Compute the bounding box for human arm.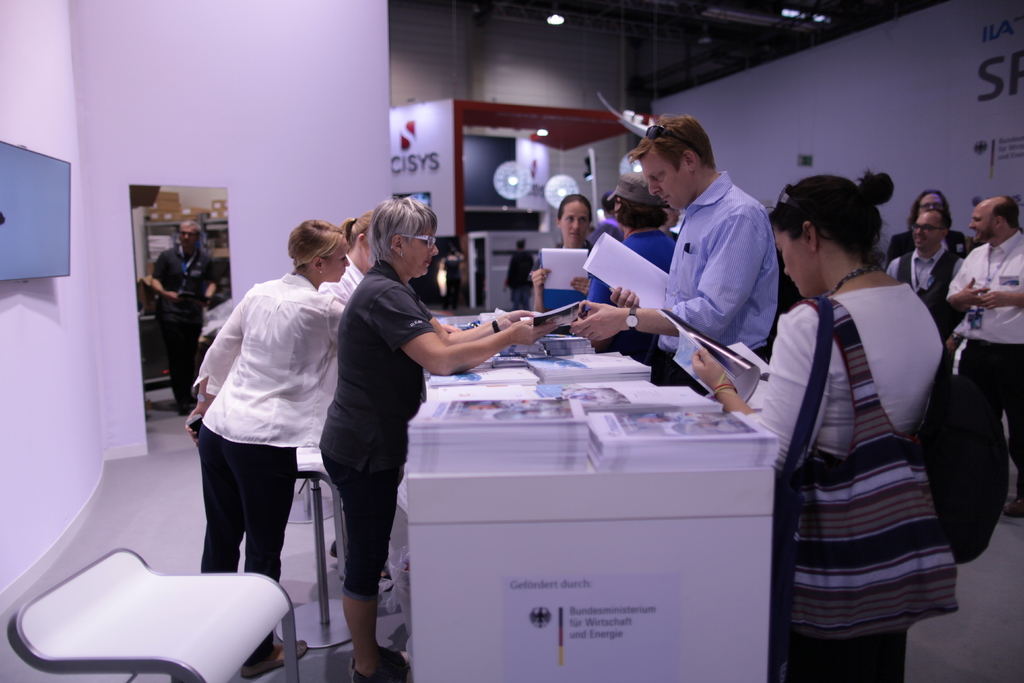
<bbox>567, 263, 612, 300</bbox>.
